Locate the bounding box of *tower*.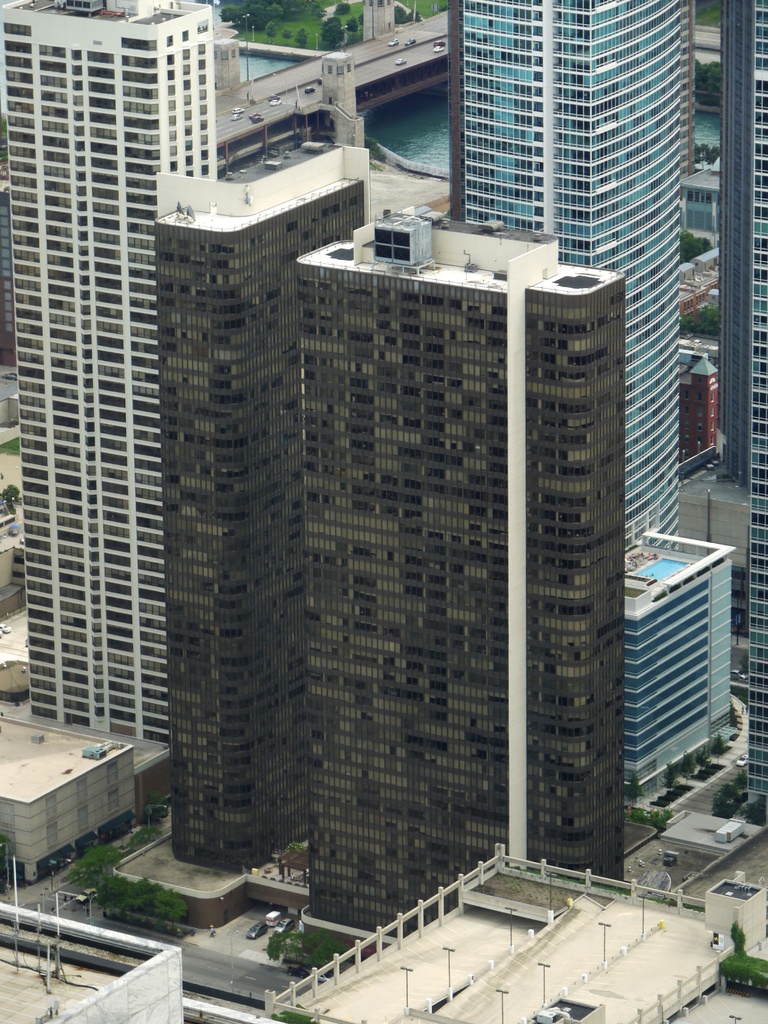
Bounding box: bbox=(25, 0, 231, 799).
